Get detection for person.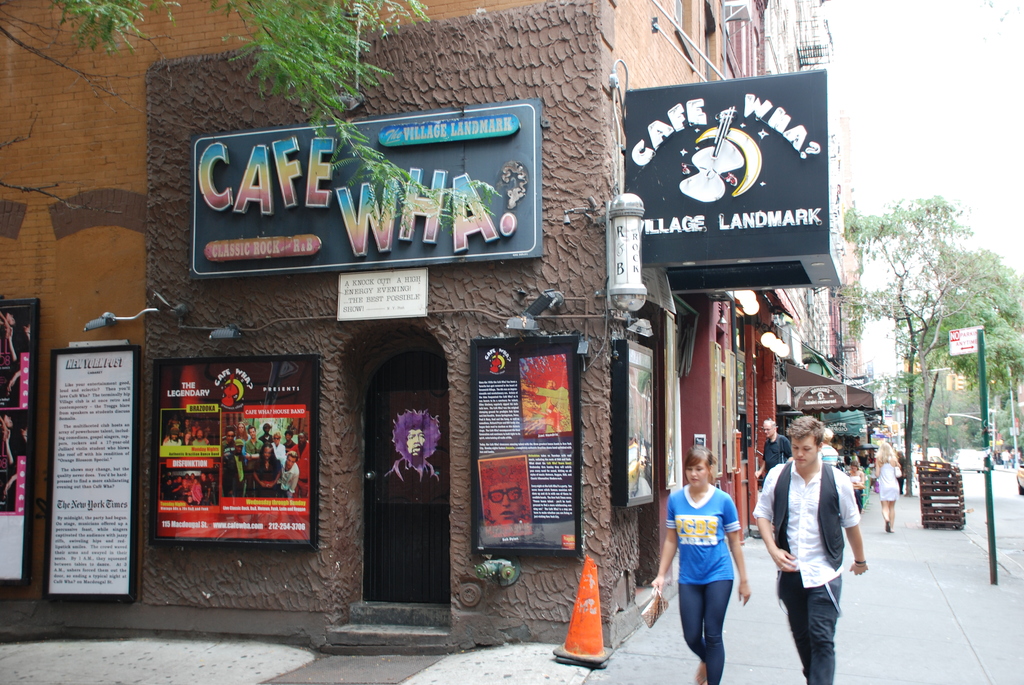
Detection: box(488, 482, 520, 521).
